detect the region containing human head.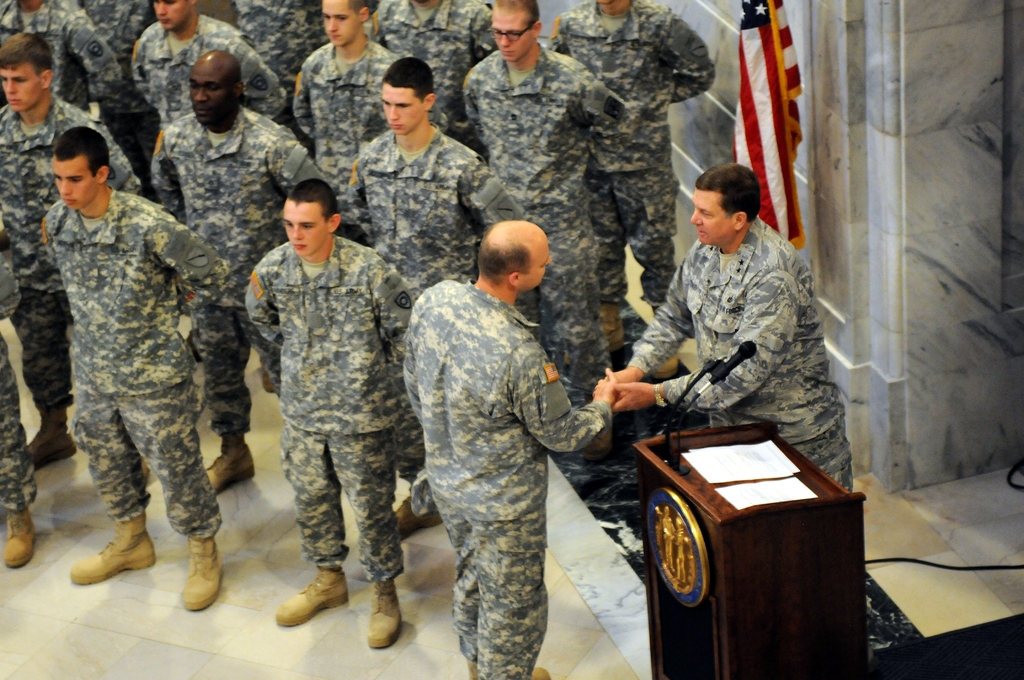
crop(30, 121, 109, 201).
